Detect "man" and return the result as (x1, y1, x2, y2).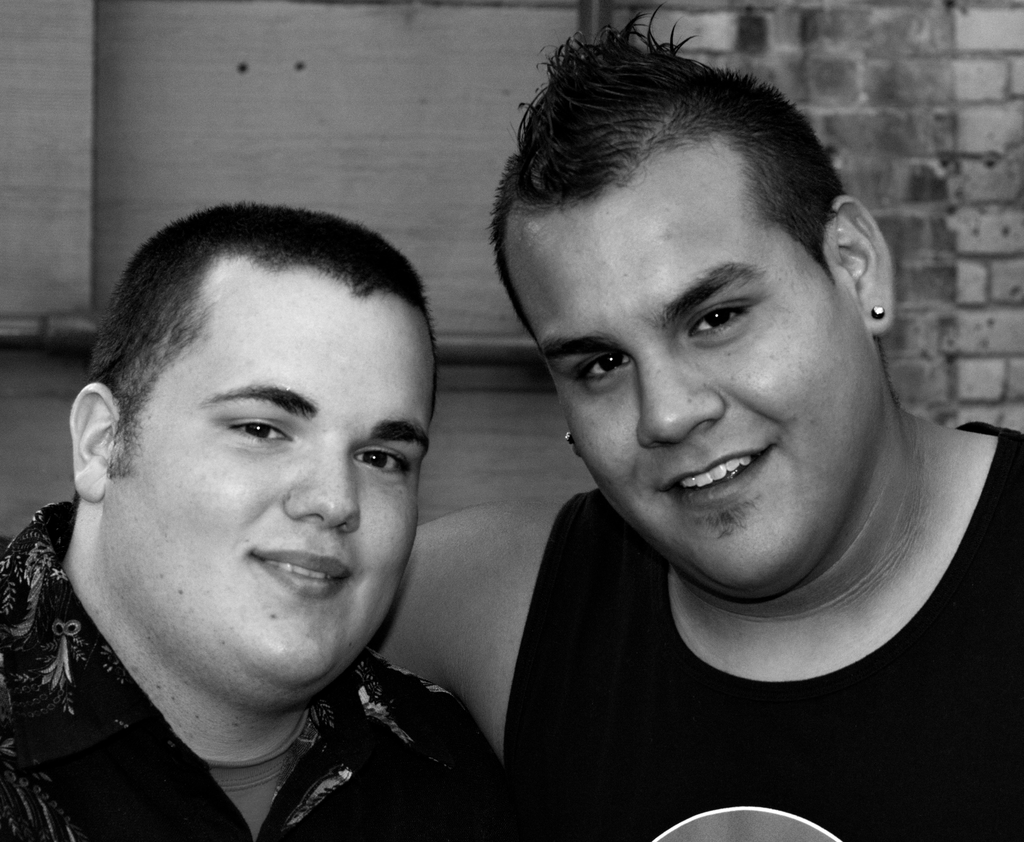
(386, 48, 995, 829).
